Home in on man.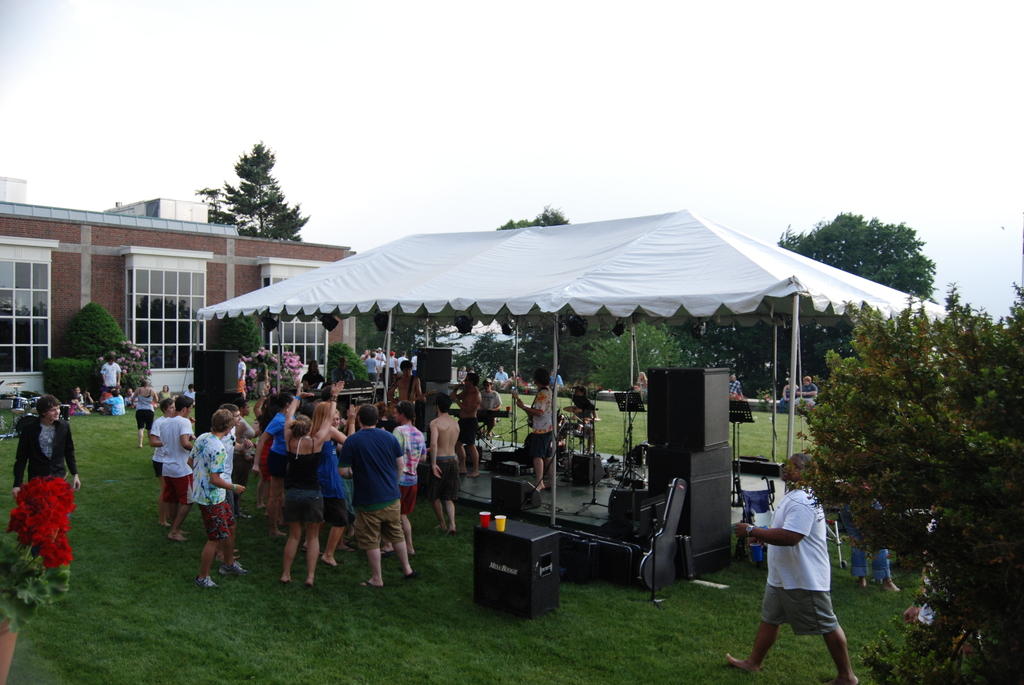
Homed in at 335/406/431/590.
